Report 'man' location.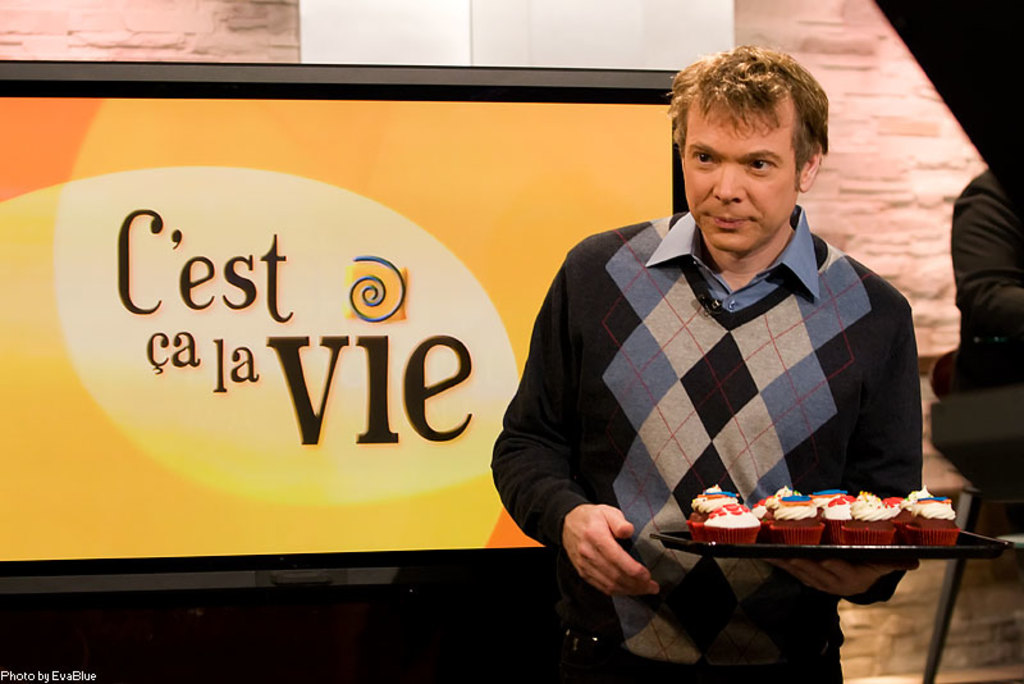
Report: <box>502,72,934,614</box>.
